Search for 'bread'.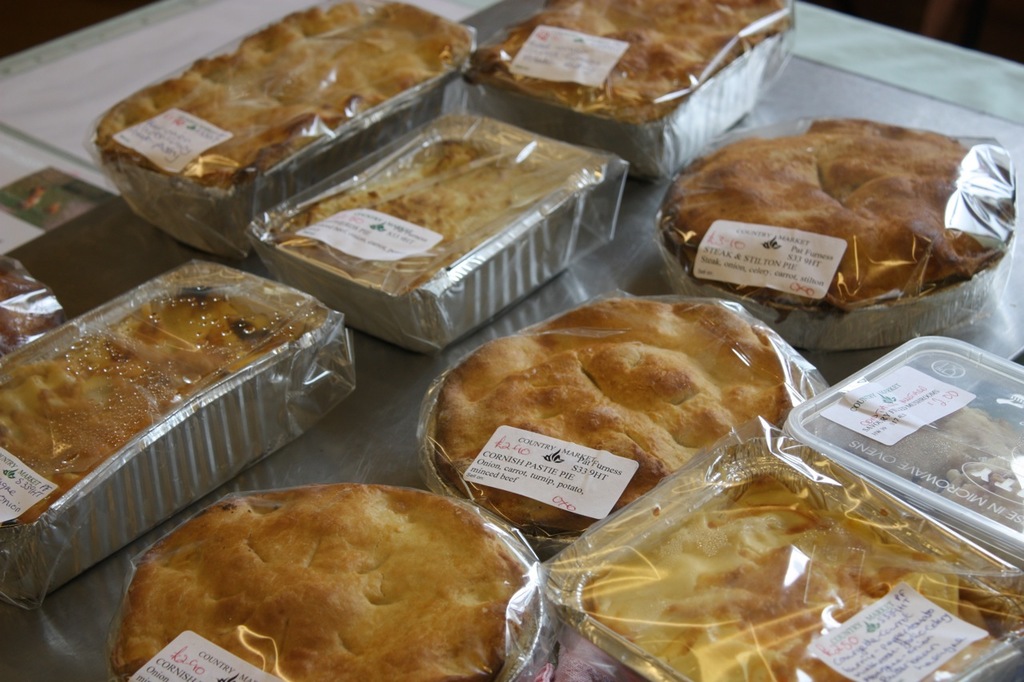
Found at pyautogui.locateOnScreen(111, 486, 542, 681).
